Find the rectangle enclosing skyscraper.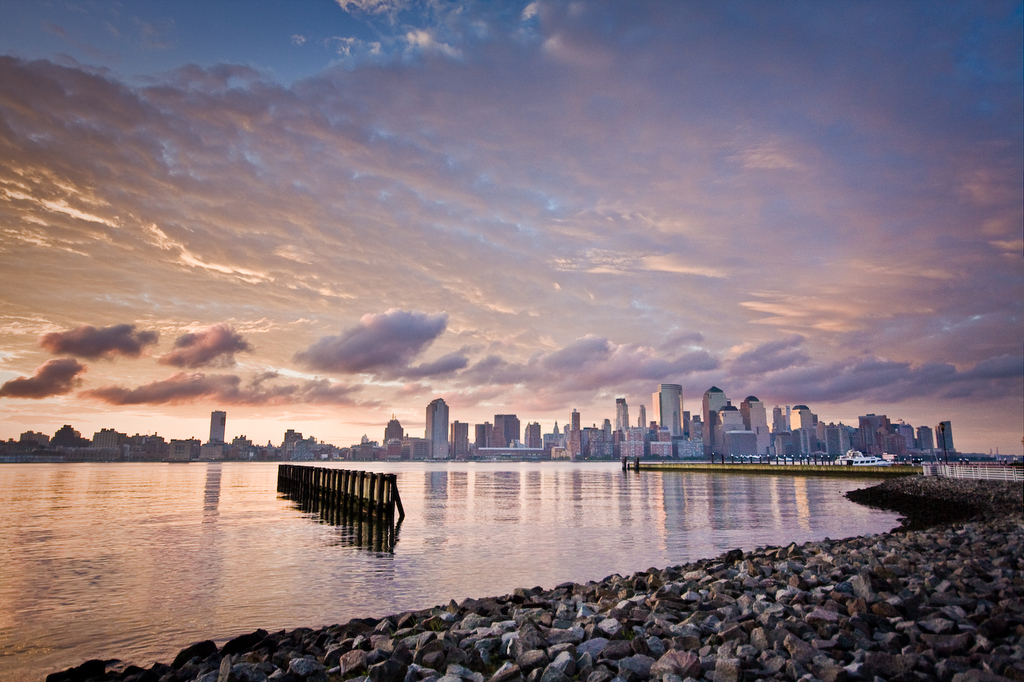
[left=795, top=397, right=854, bottom=454].
